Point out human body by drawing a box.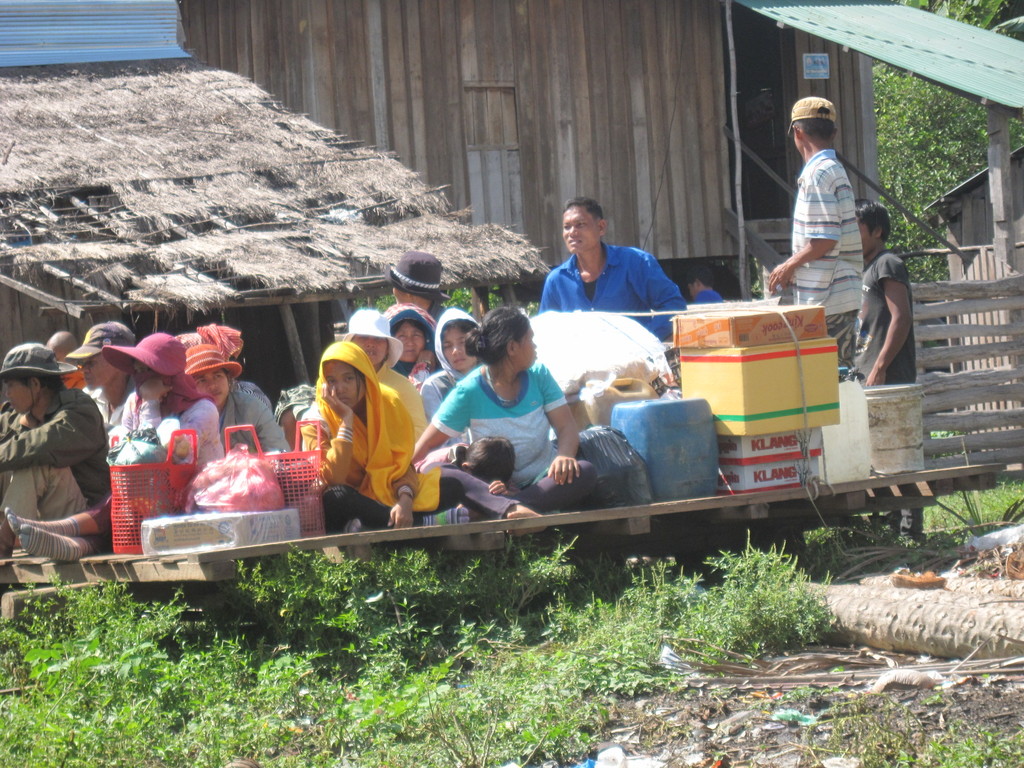
l=388, t=358, r=415, b=378.
